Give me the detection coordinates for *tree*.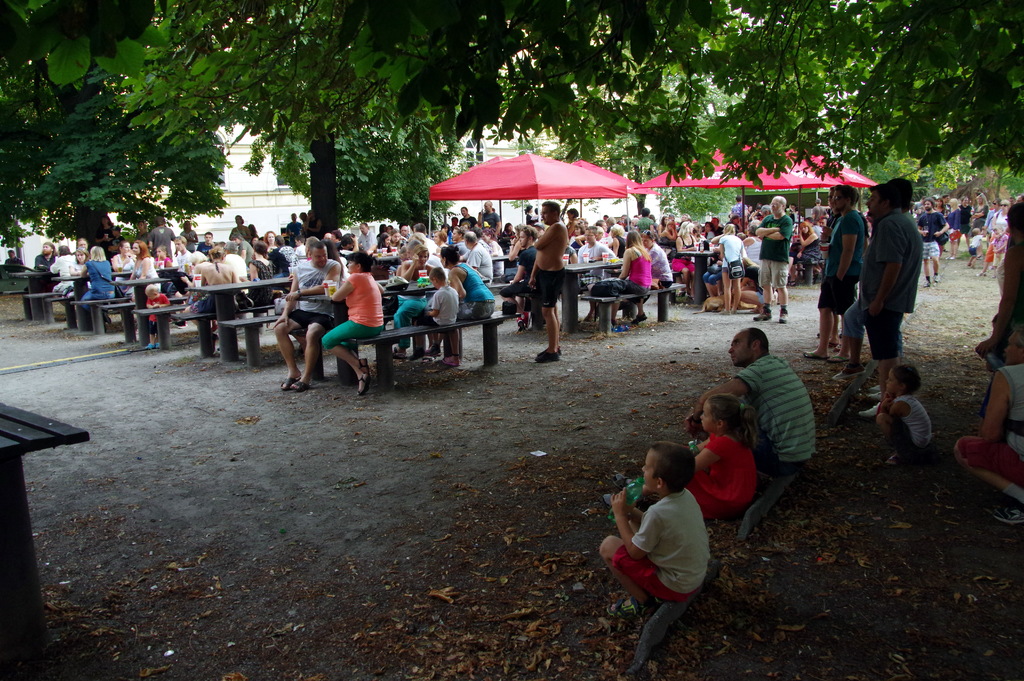
<box>92,0,455,224</box>.
